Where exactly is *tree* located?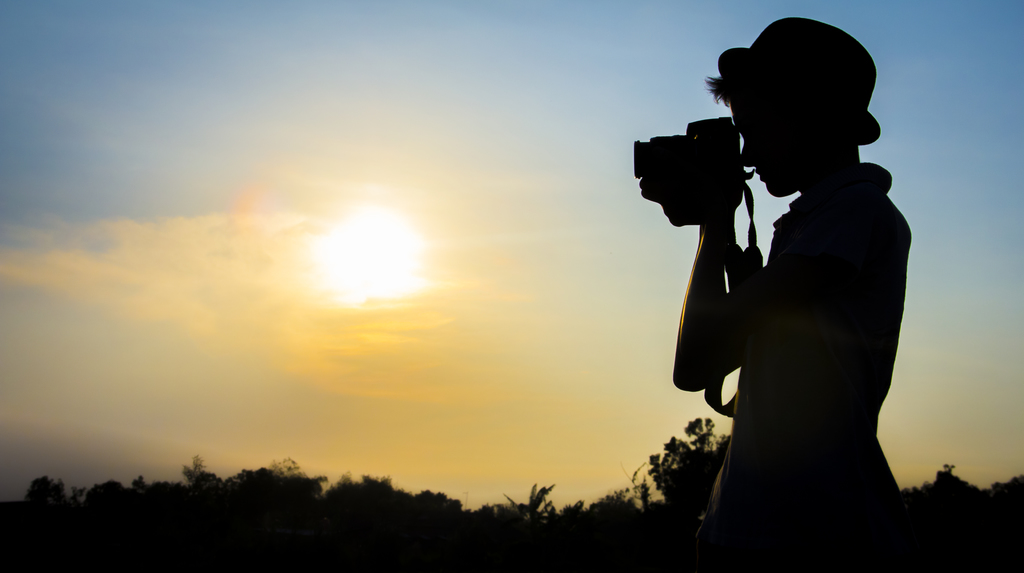
Its bounding box is l=650, t=419, r=737, b=528.
